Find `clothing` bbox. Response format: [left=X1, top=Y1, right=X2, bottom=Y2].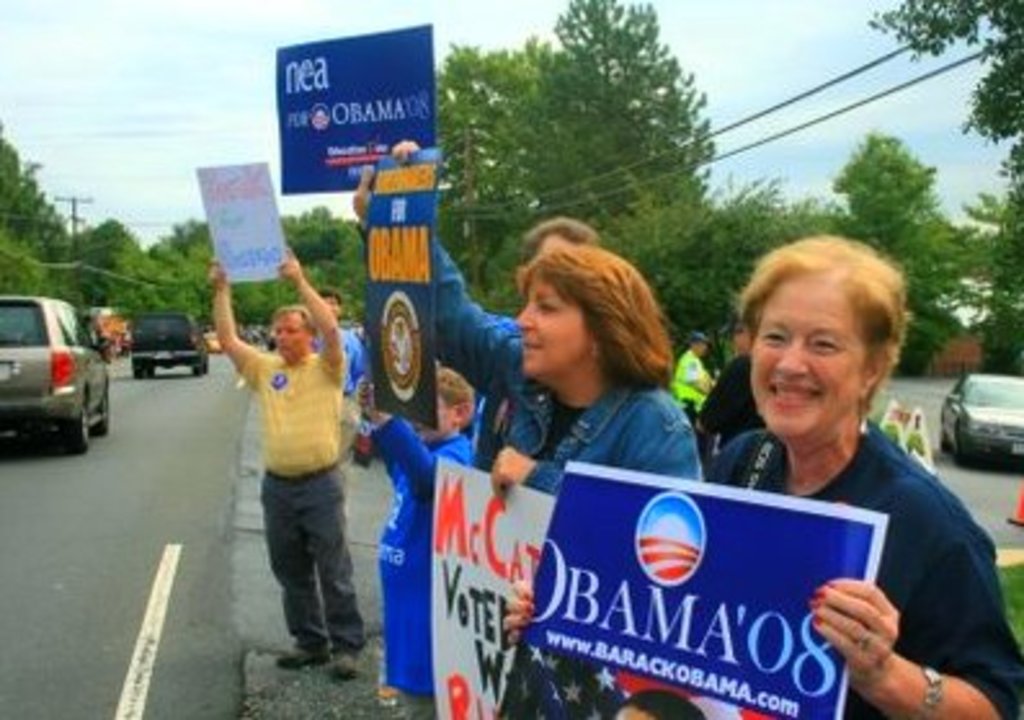
[left=418, top=227, right=699, bottom=717].
